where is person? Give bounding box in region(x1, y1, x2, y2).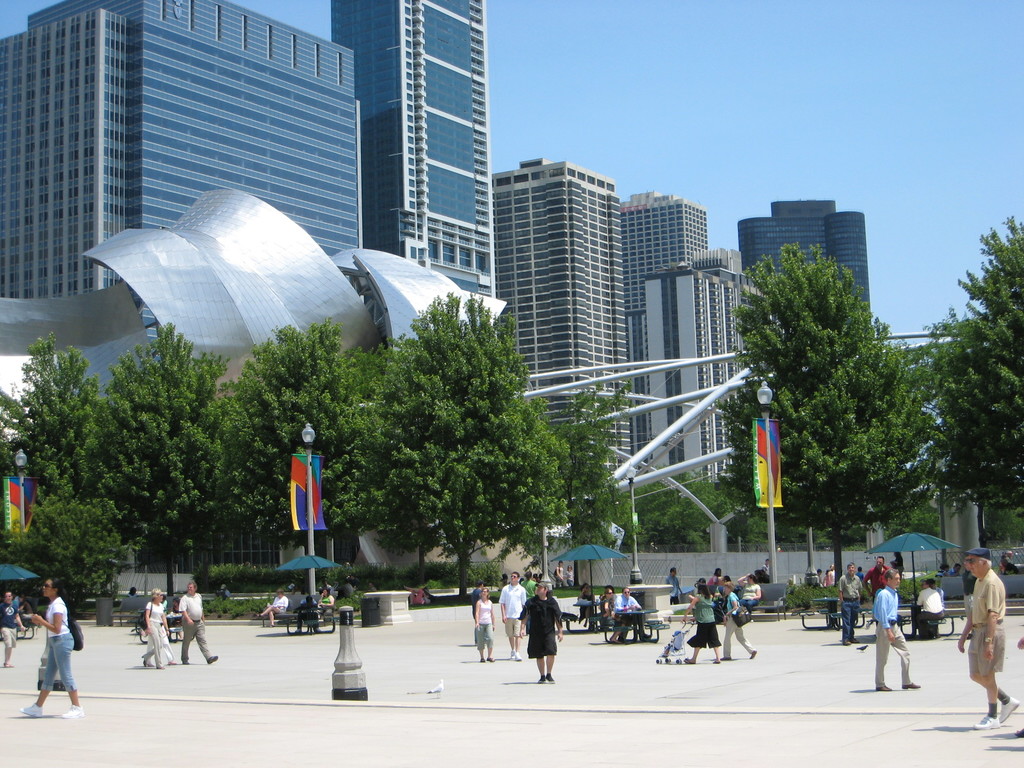
region(759, 563, 772, 579).
